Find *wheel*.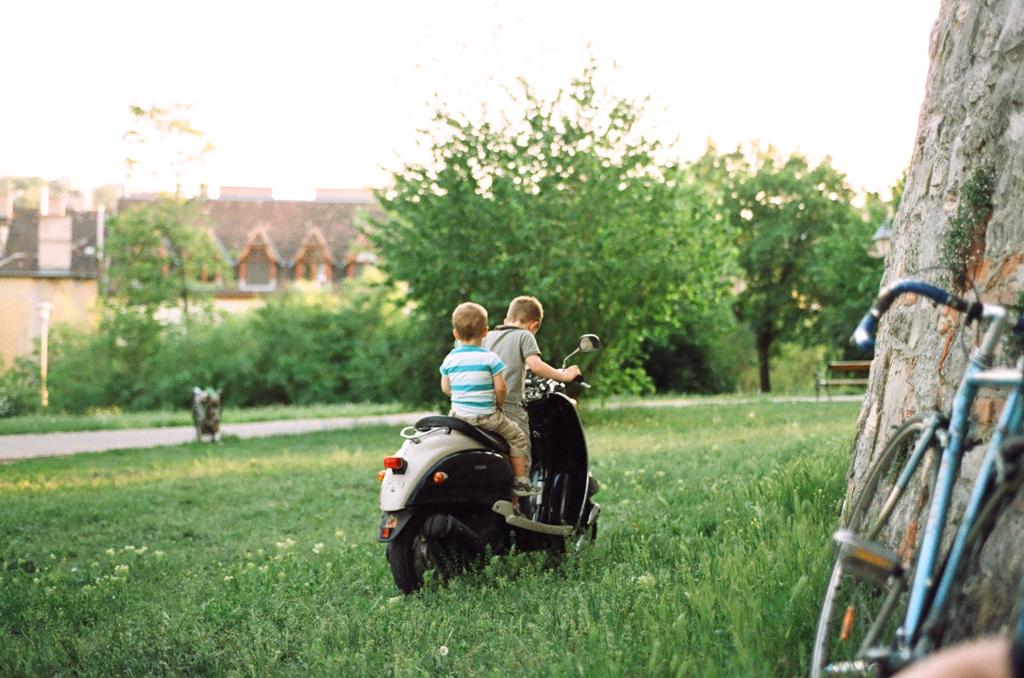
(552,504,594,568).
